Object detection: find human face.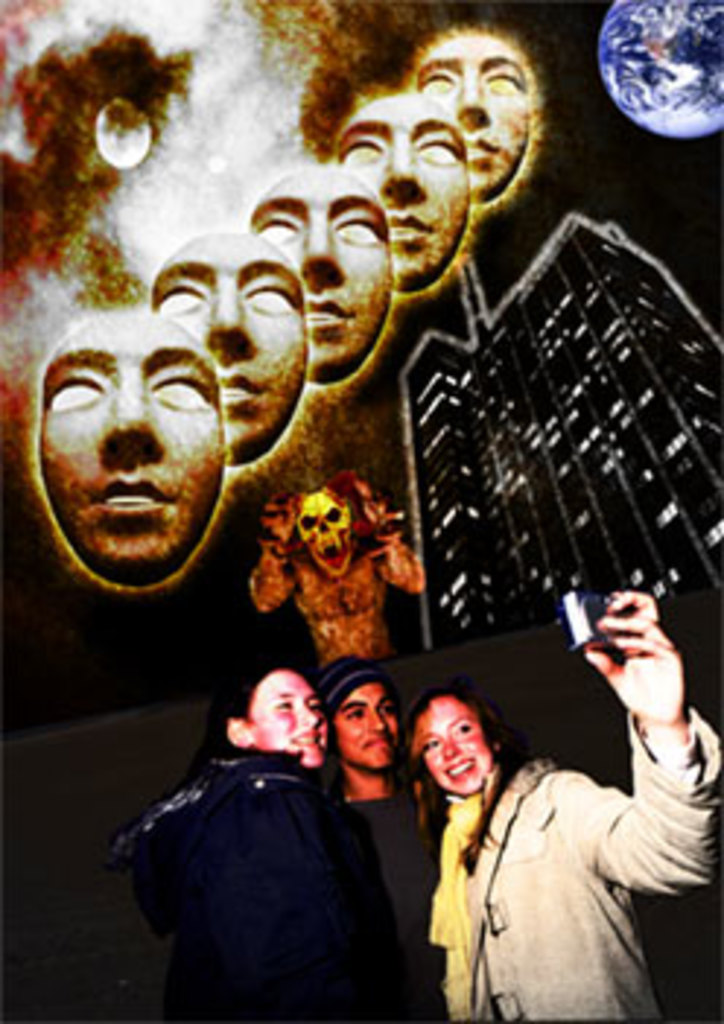
254/668/333/767.
